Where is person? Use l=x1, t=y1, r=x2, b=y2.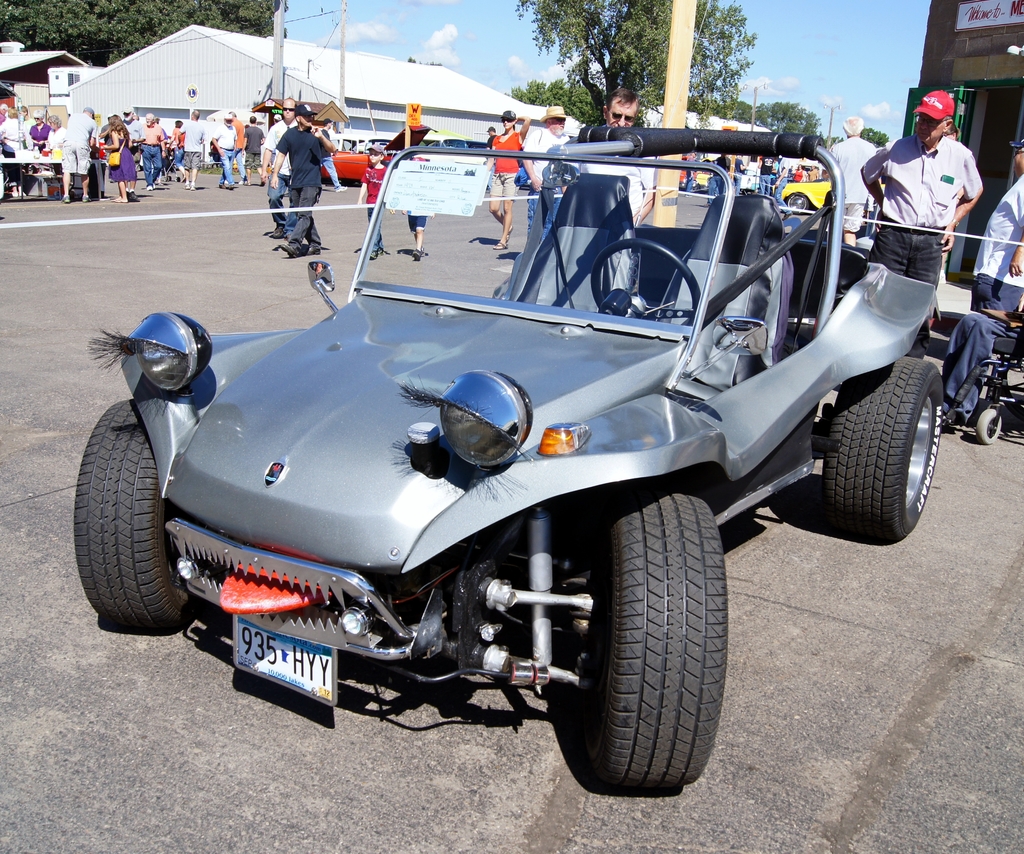
l=357, t=147, r=387, b=253.
